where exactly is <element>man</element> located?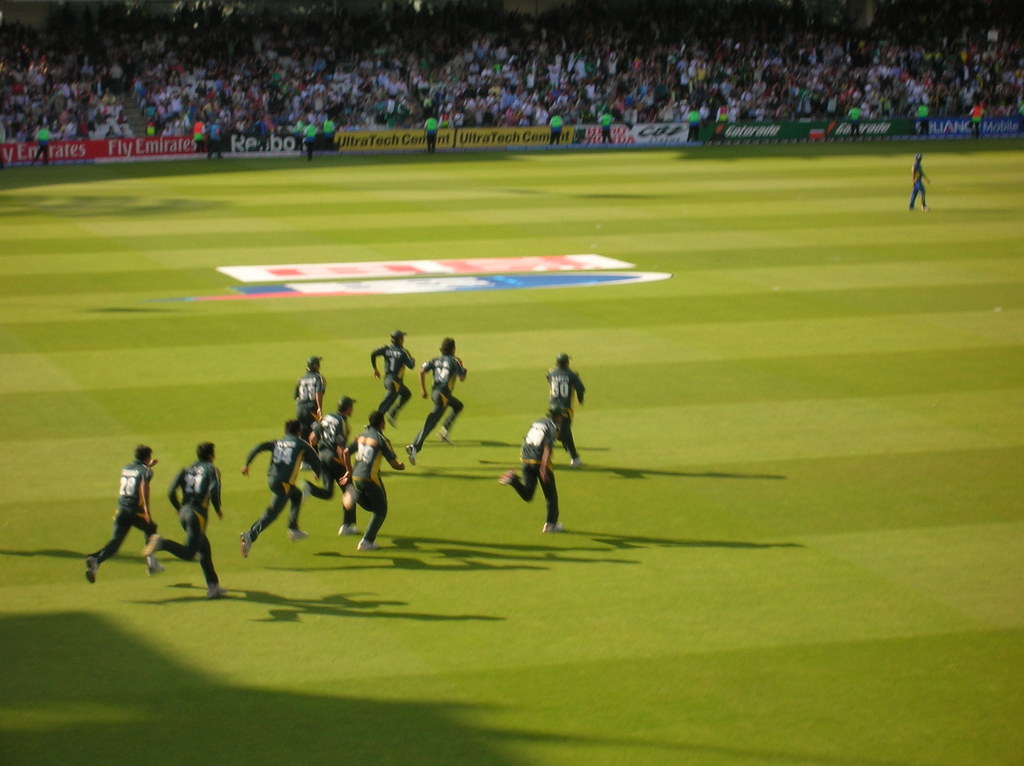
Its bounding box is (left=76, top=438, right=169, bottom=588).
